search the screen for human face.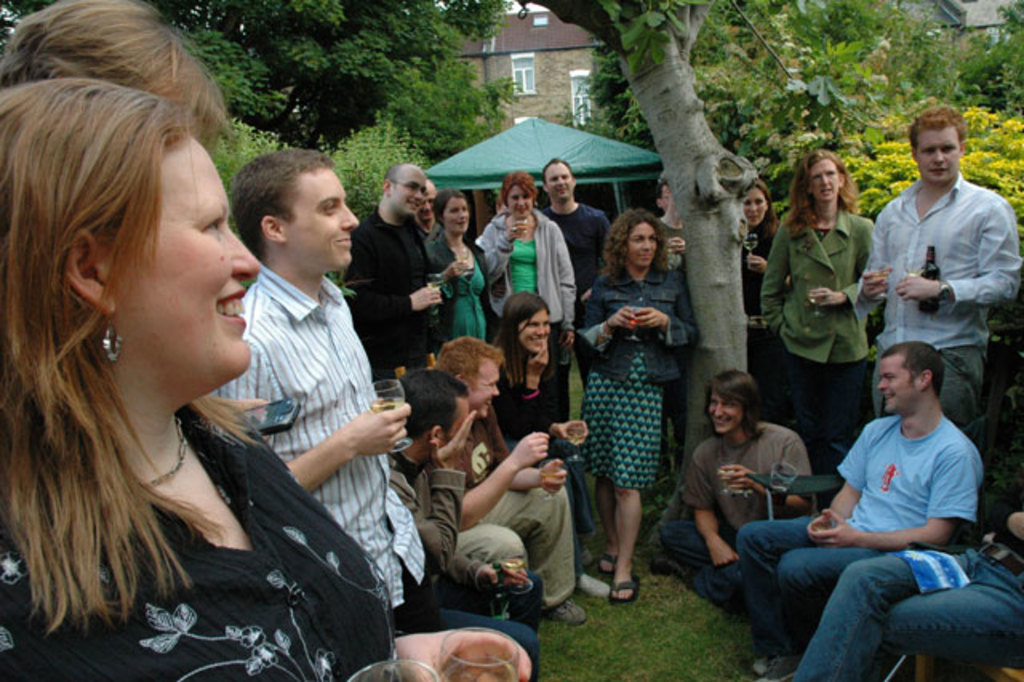
Found at bbox=(744, 183, 765, 226).
